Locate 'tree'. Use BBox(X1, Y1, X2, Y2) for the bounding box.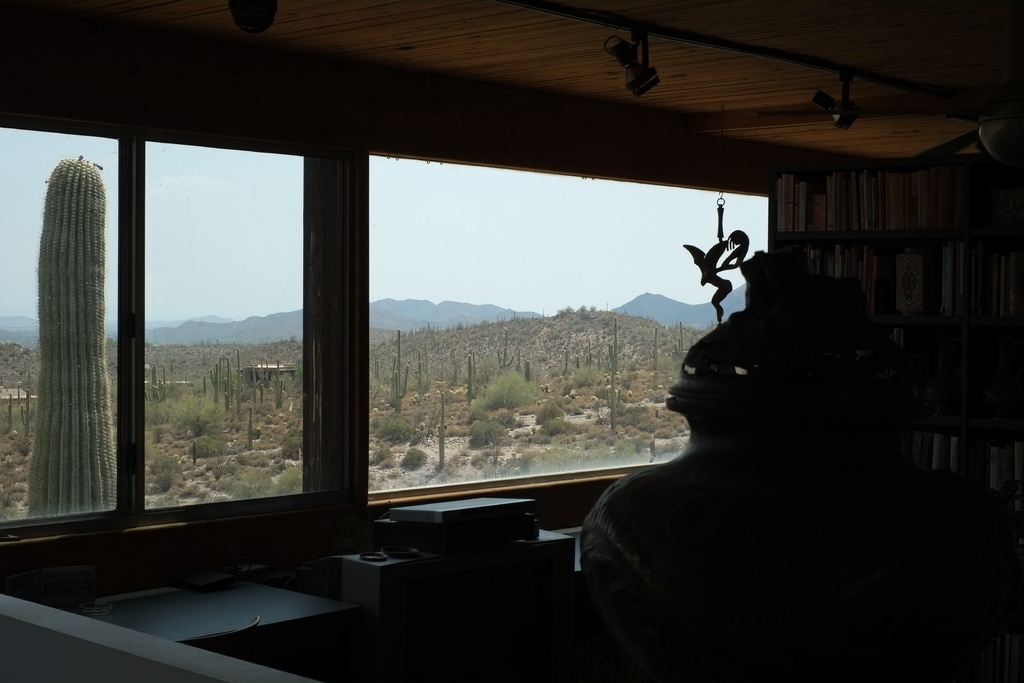
BBox(24, 151, 113, 522).
